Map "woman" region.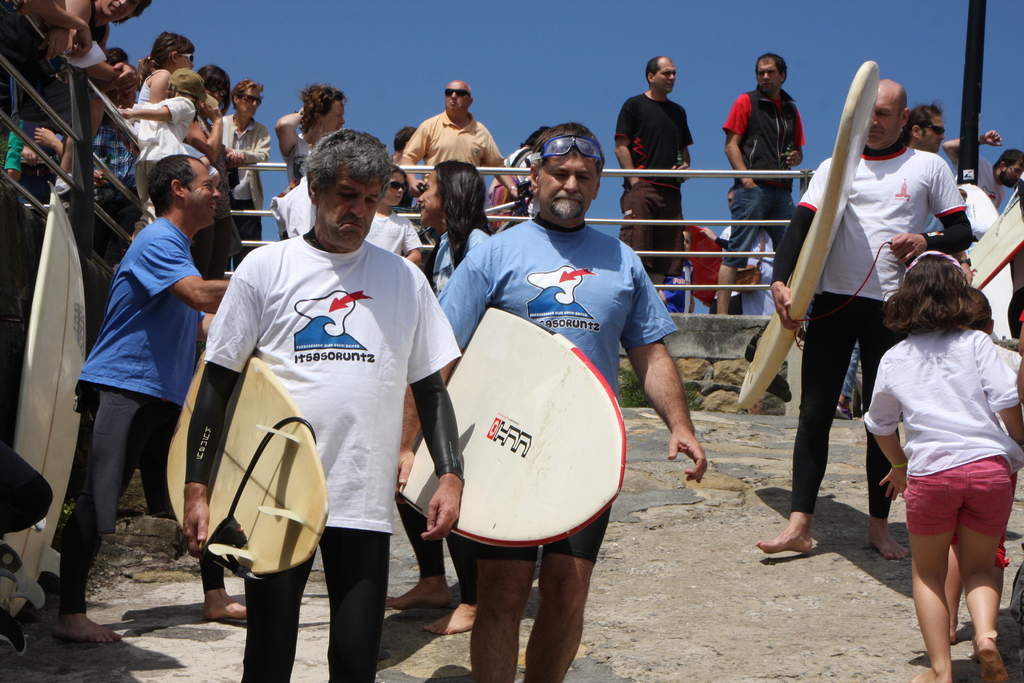
Mapped to select_region(864, 211, 1019, 675).
